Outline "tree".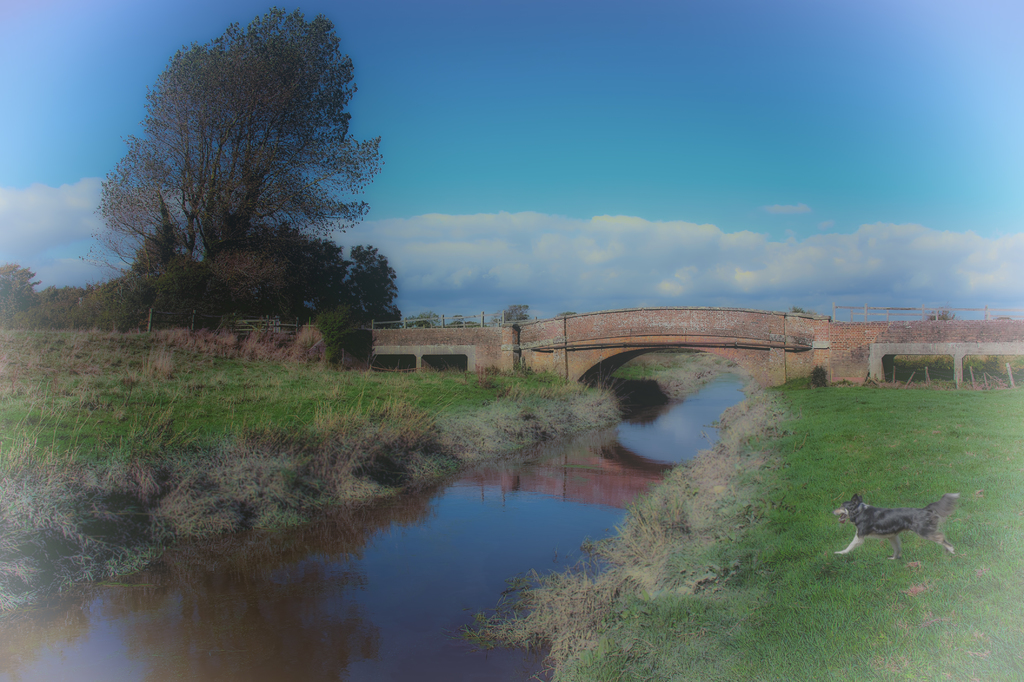
Outline: x1=496 y1=300 x2=531 y2=325.
